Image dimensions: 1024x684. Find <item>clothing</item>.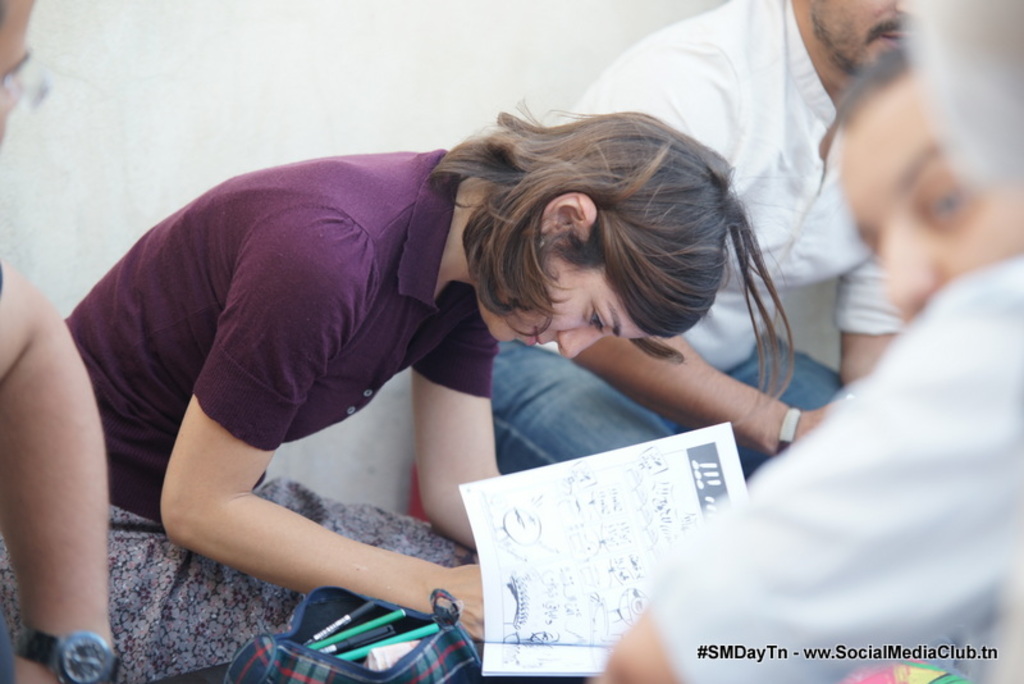
650/251/1023/683.
